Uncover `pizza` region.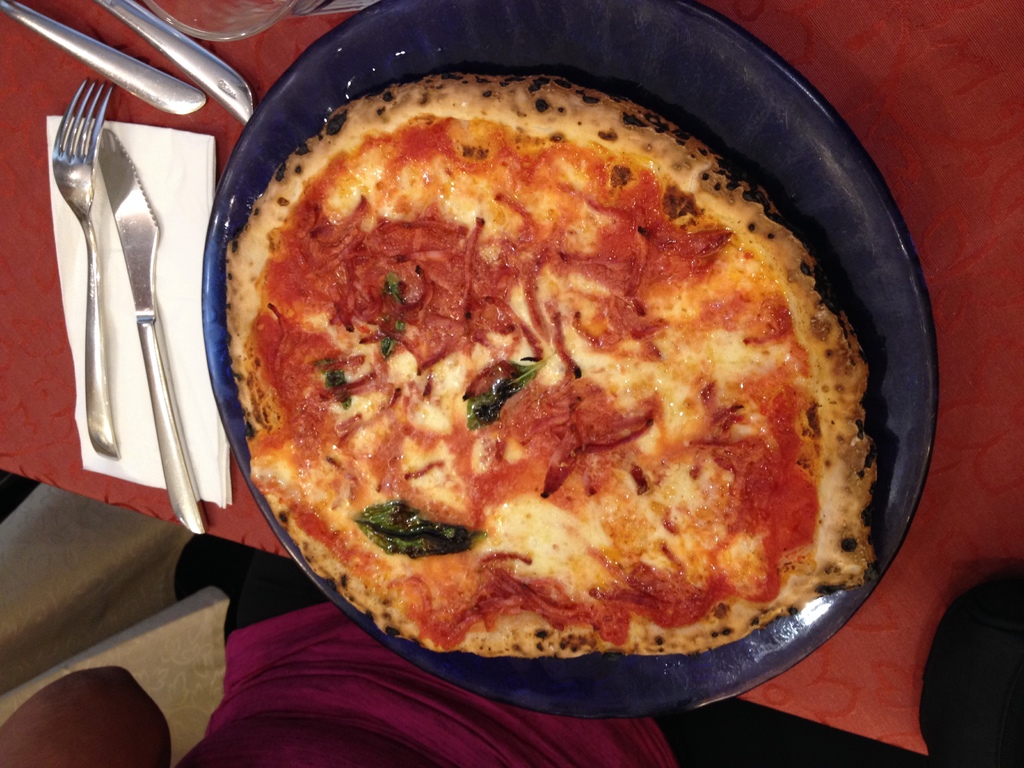
Uncovered: <bbox>225, 69, 874, 660</bbox>.
